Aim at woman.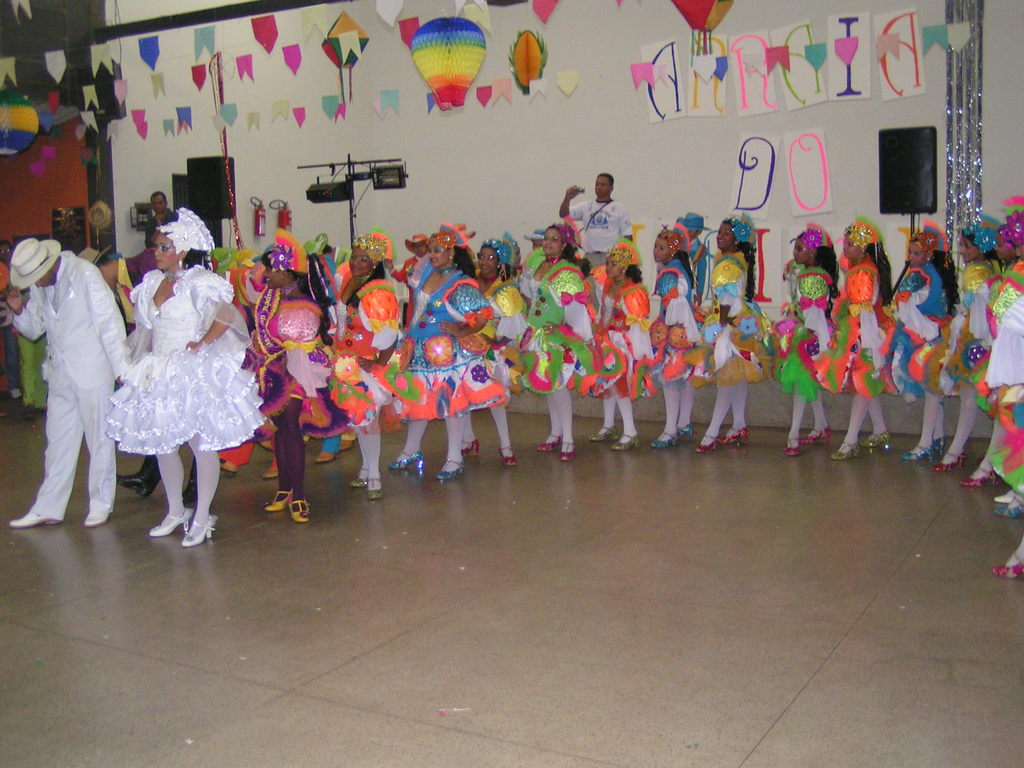
Aimed at crop(636, 221, 705, 451).
